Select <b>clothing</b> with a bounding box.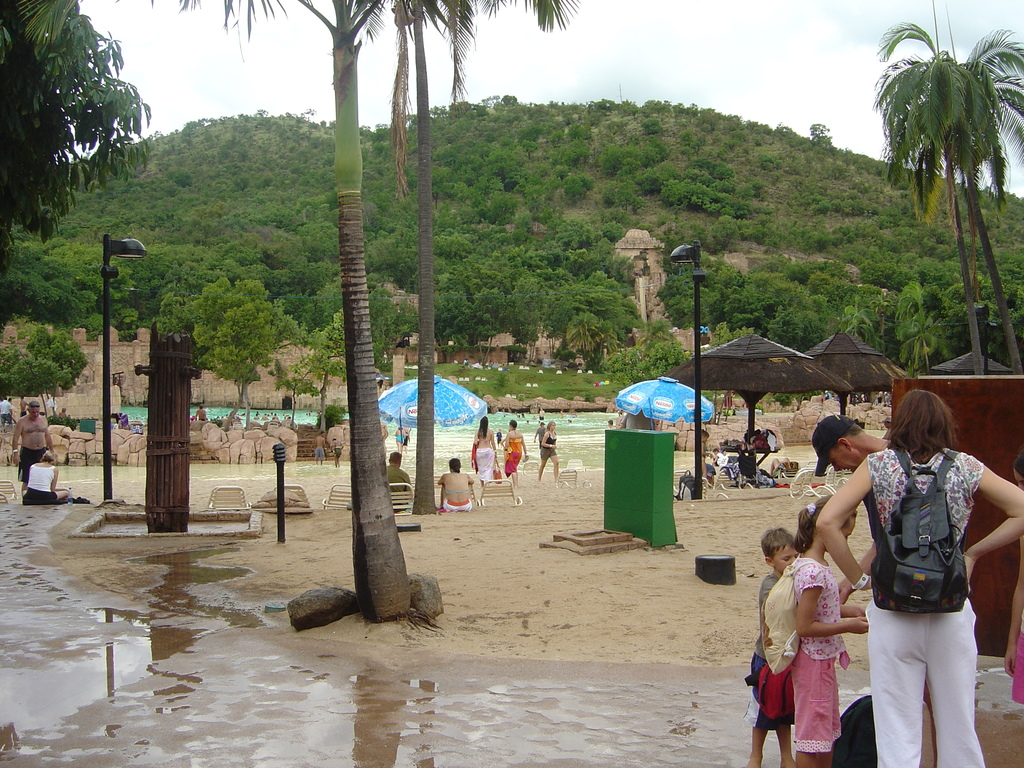
[20, 463, 59, 501].
